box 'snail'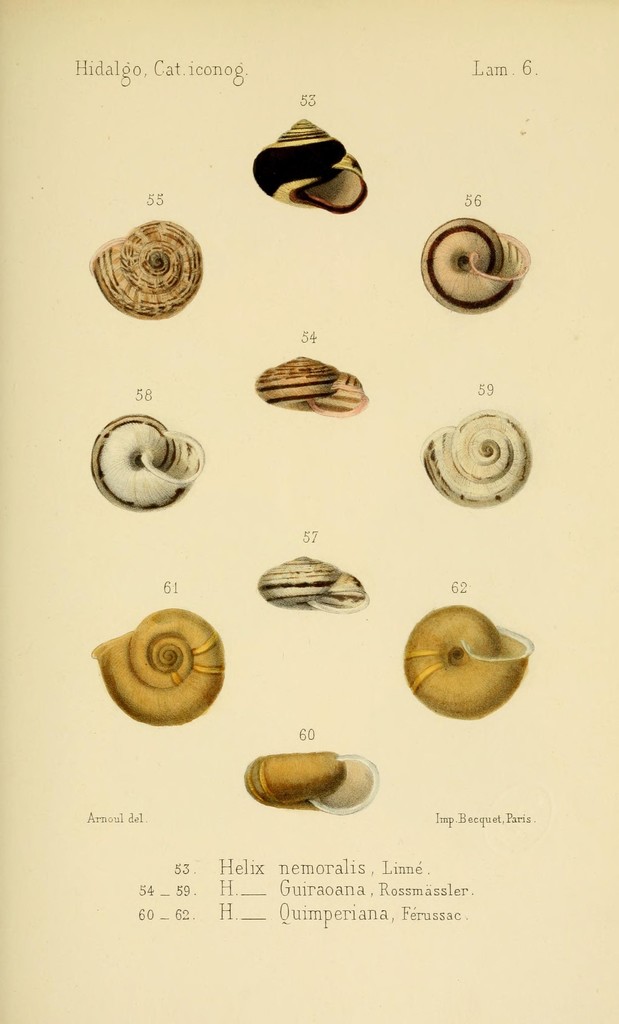
l=88, t=412, r=204, b=513
